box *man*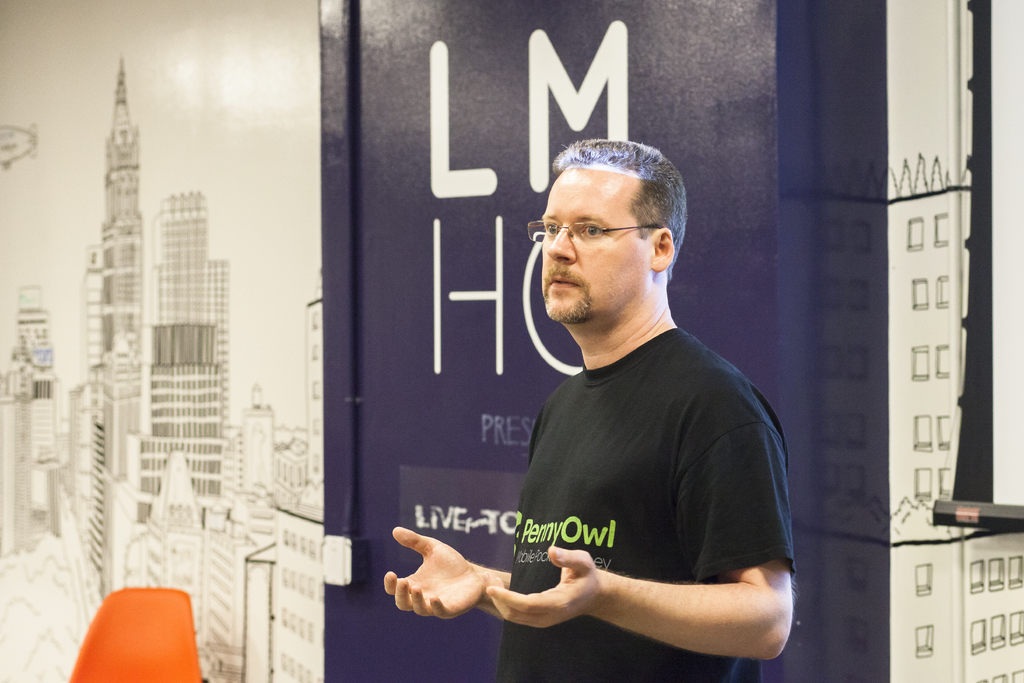
l=415, t=131, r=797, b=658
